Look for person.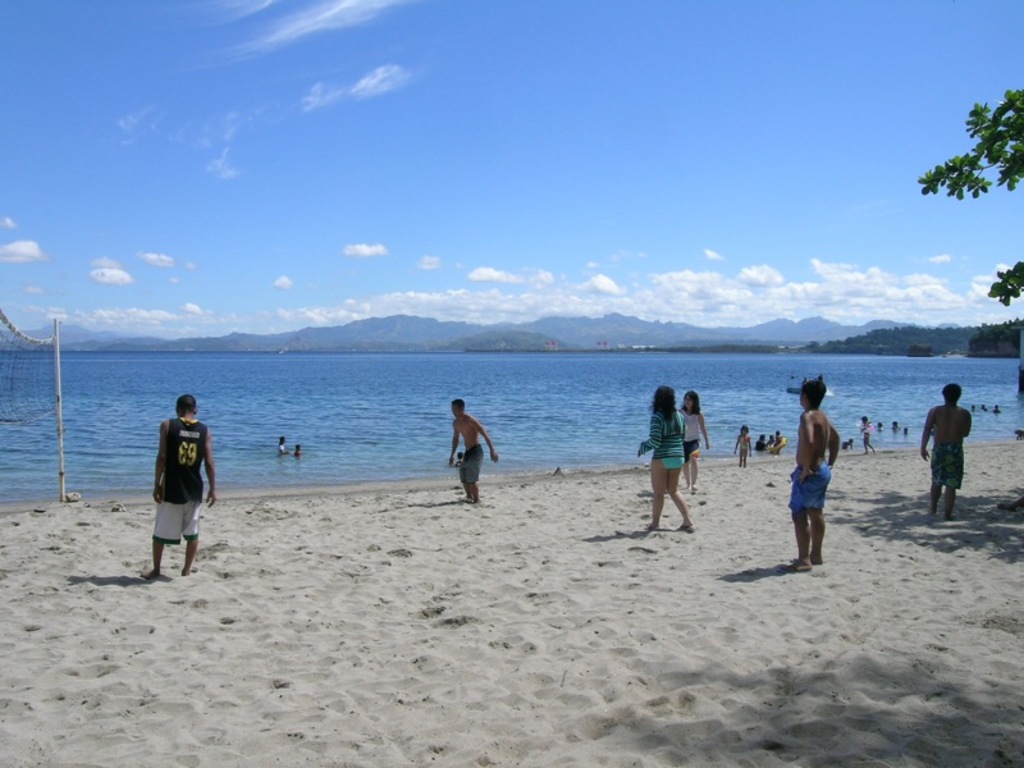
Found: locate(631, 380, 694, 532).
